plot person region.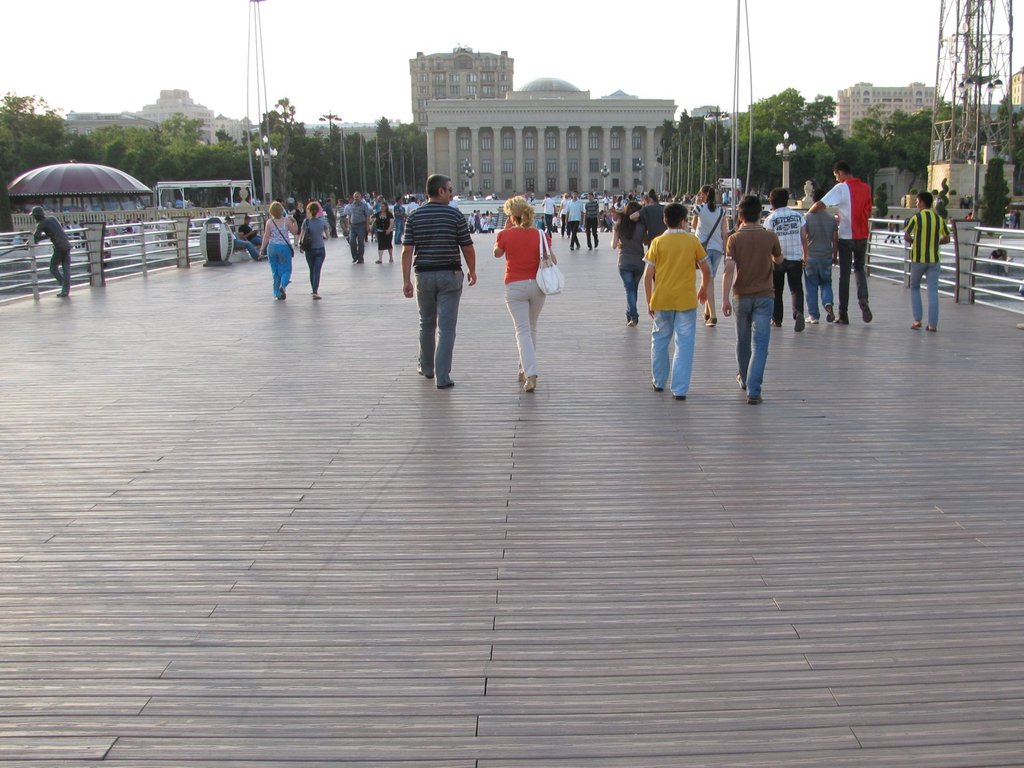
Plotted at detection(371, 192, 396, 259).
